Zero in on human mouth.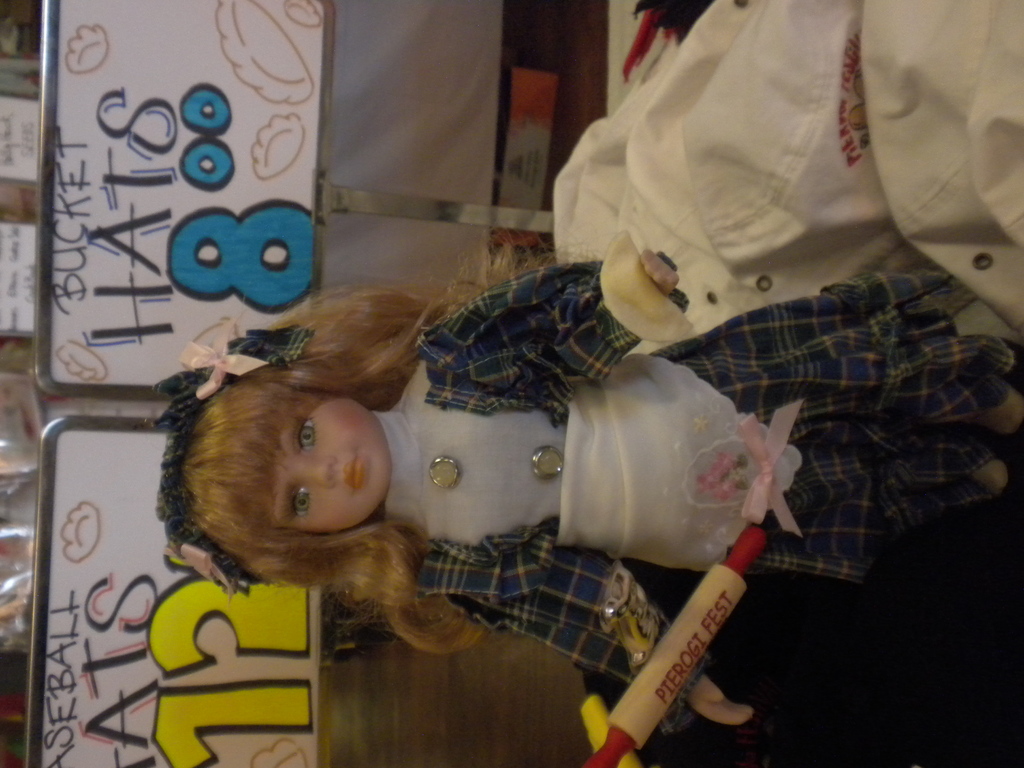
Zeroed in: (345, 451, 358, 487).
